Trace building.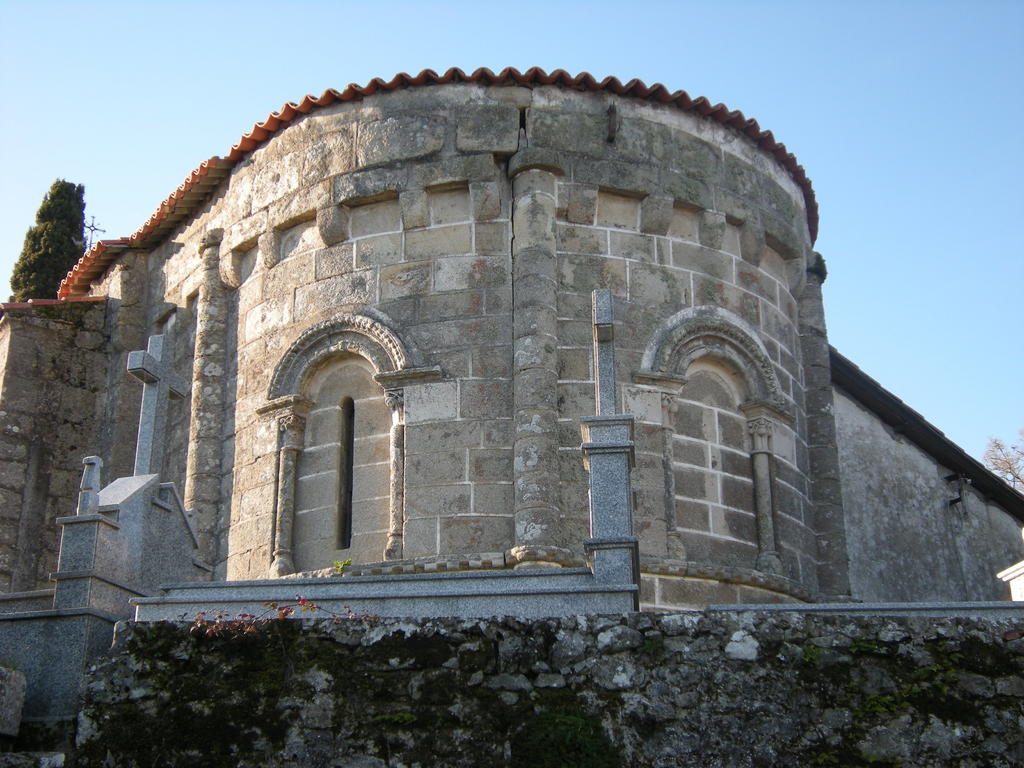
Traced to x1=0 y1=65 x2=1023 y2=767.
